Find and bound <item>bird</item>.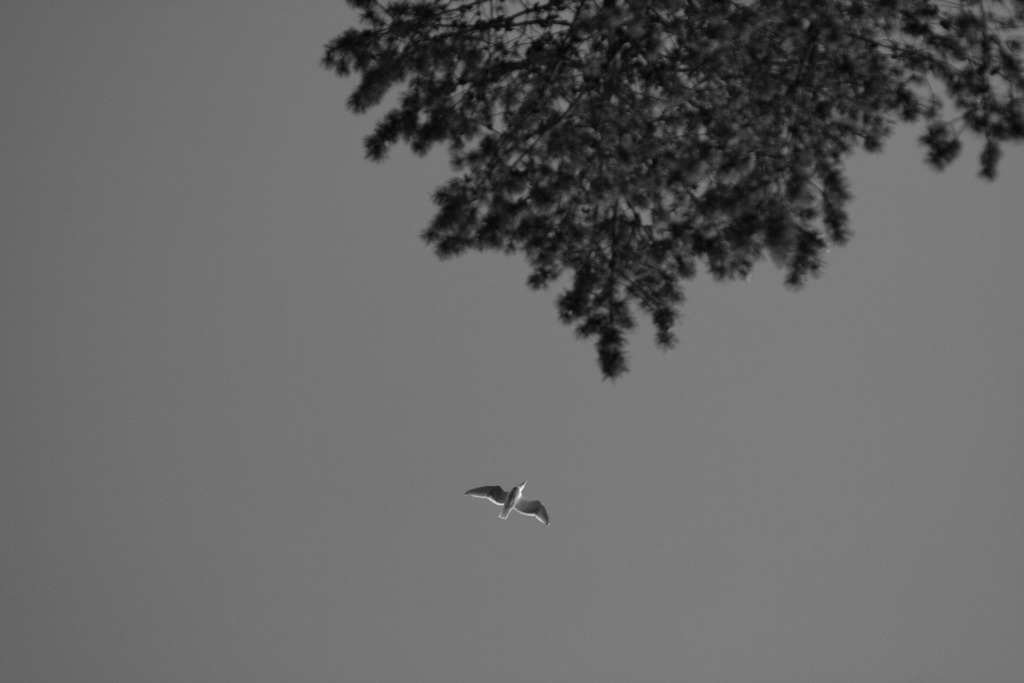
Bound: bbox=(457, 481, 562, 544).
